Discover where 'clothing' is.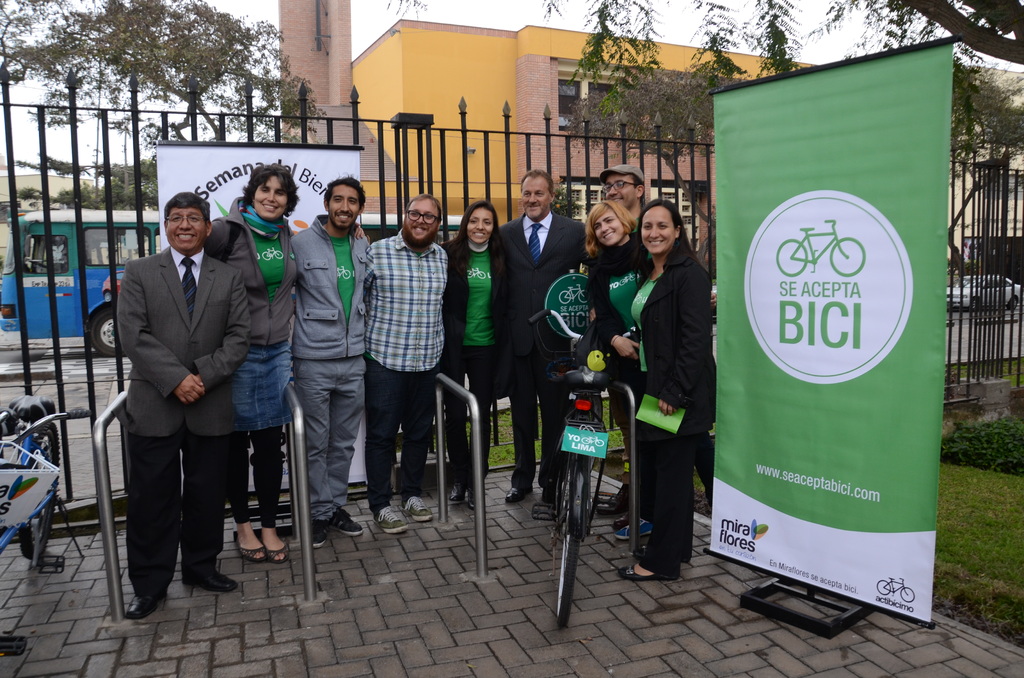
Discovered at region(202, 198, 297, 529).
